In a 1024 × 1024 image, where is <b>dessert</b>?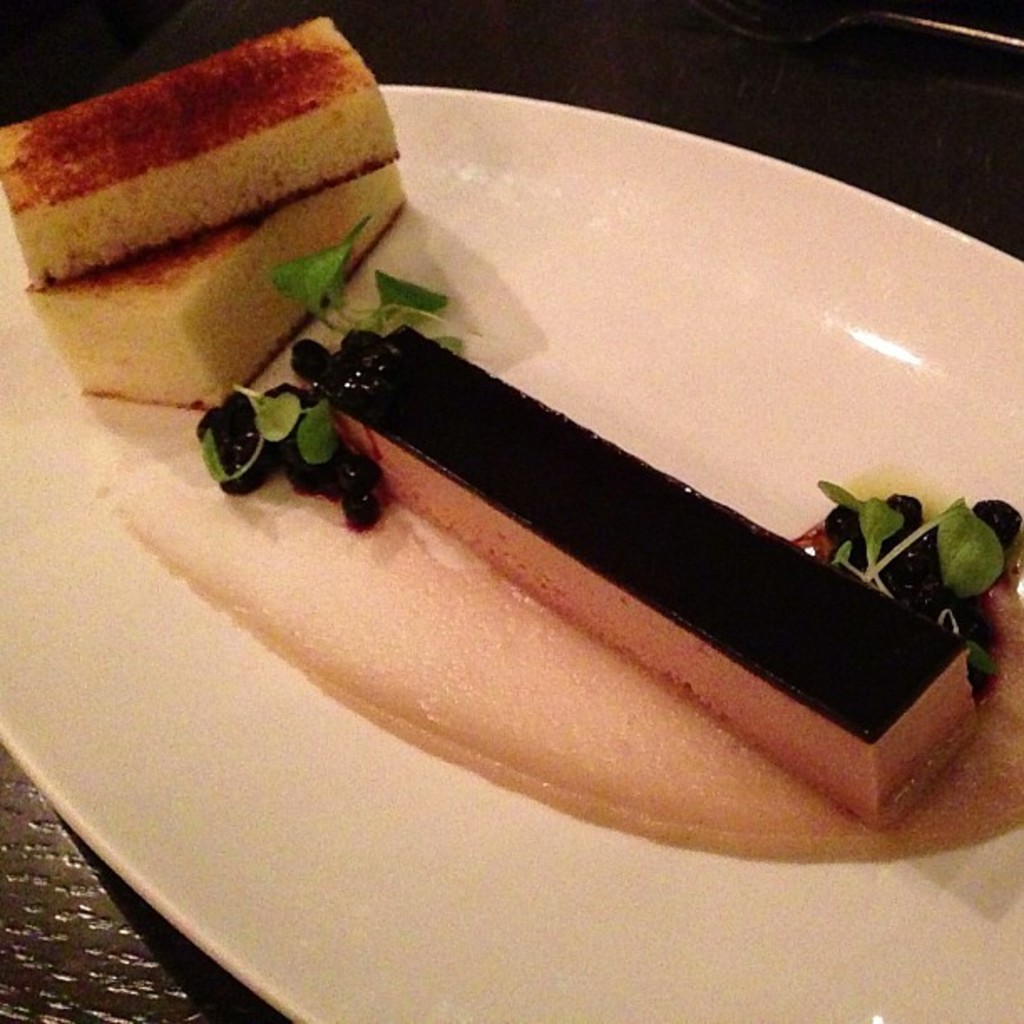
pyautogui.locateOnScreen(291, 308, 977, 847).
